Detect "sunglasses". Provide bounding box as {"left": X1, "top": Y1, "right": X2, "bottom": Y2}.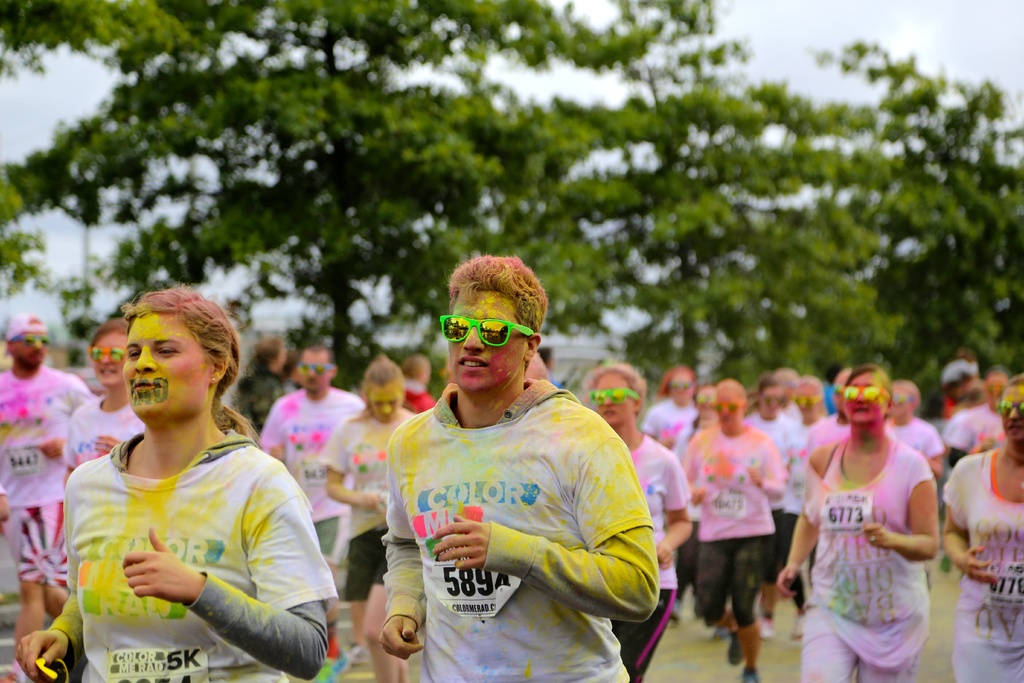
{"left": 440, "top": 313, "right": 533, "bottom": 350}.
